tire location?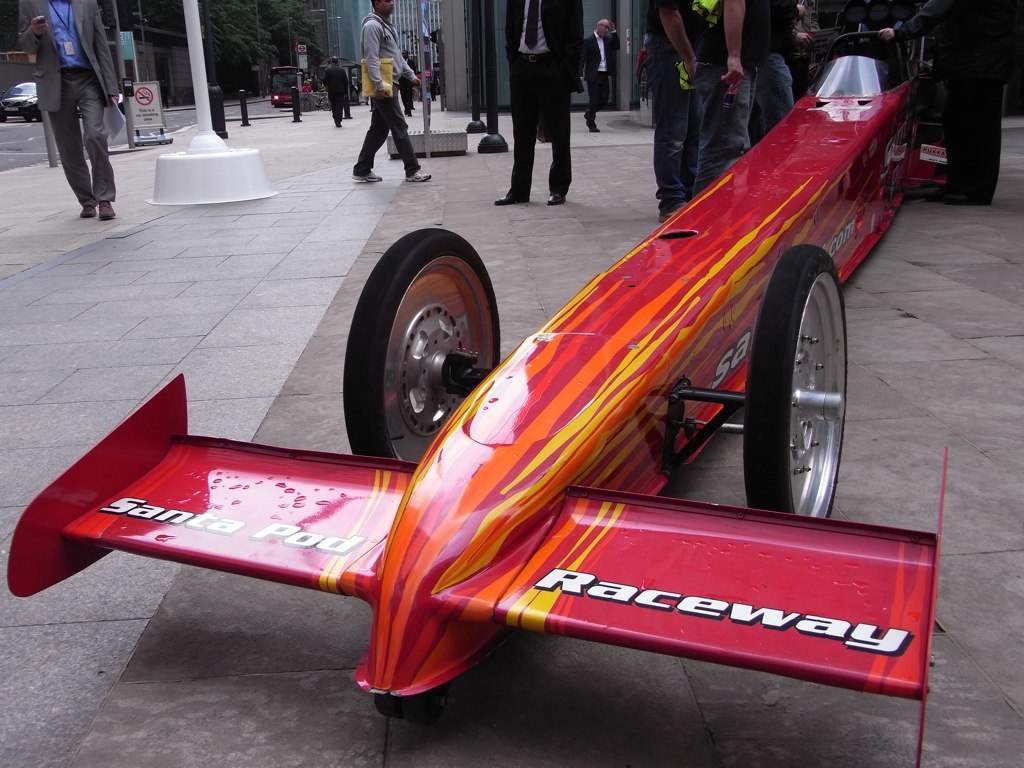
(left=298, top=97, right=310, bottom=112)
